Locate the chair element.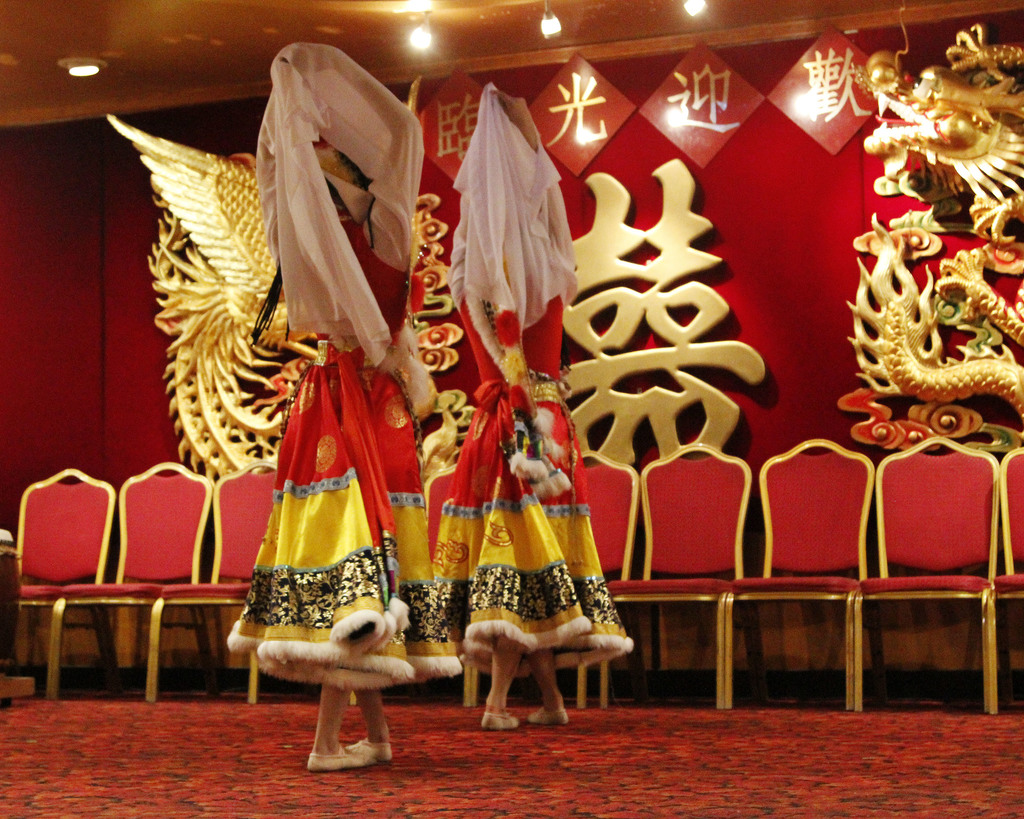
Element bbox: bbox(152, 460, 301, 705).
